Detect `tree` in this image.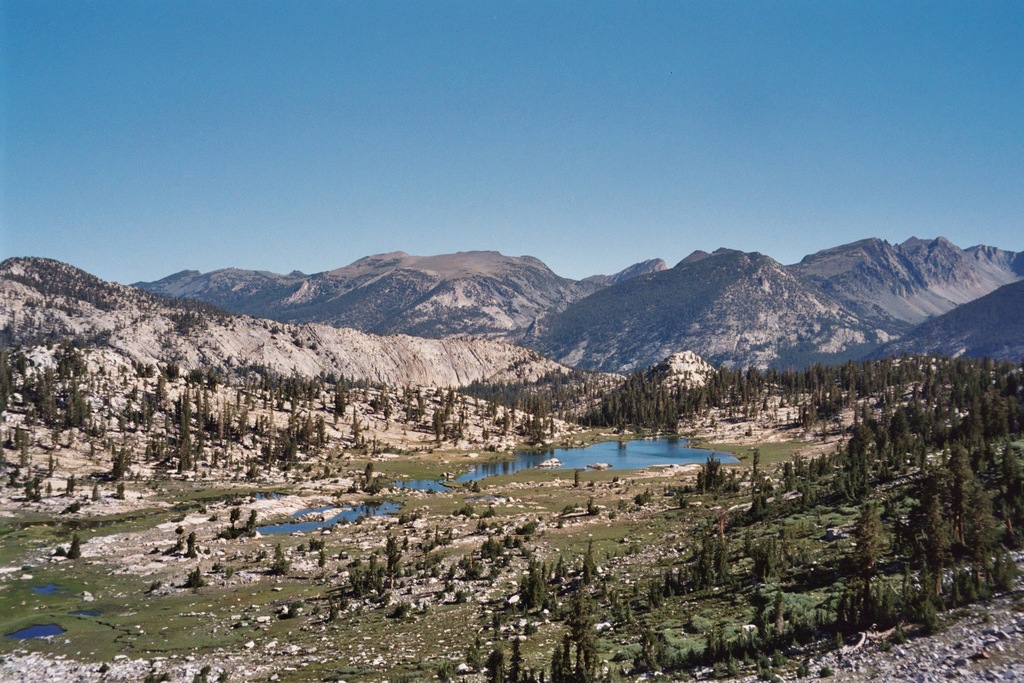
Detection: pyautogui.locateOnScreen(64, 479, 71, 491).
